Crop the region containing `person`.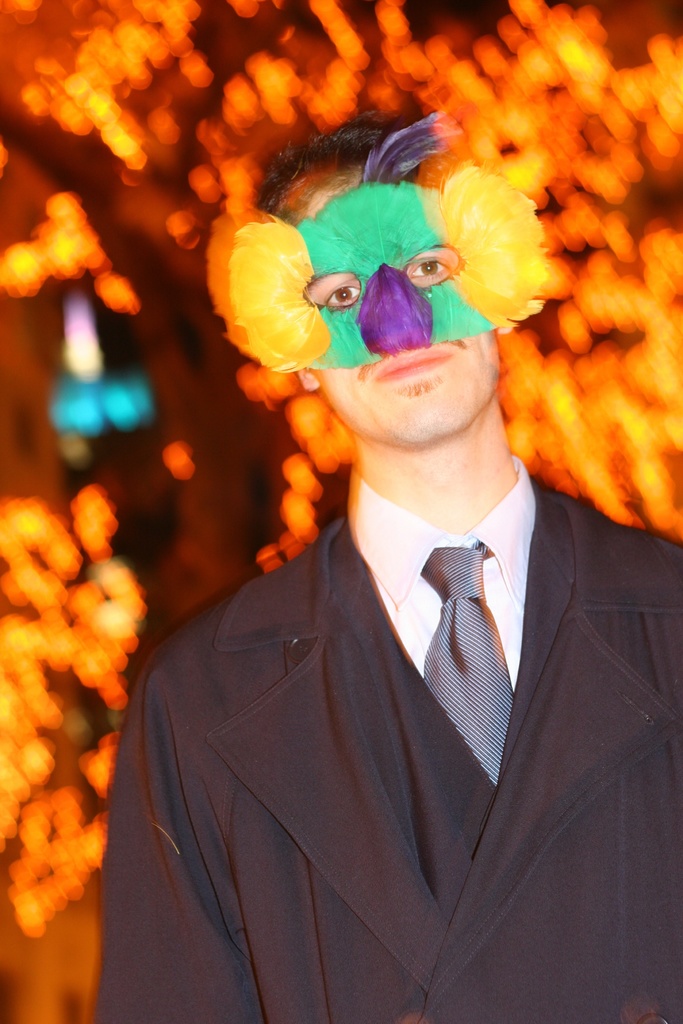
Crop region: bbox=[90, 108, 682, 1023].
